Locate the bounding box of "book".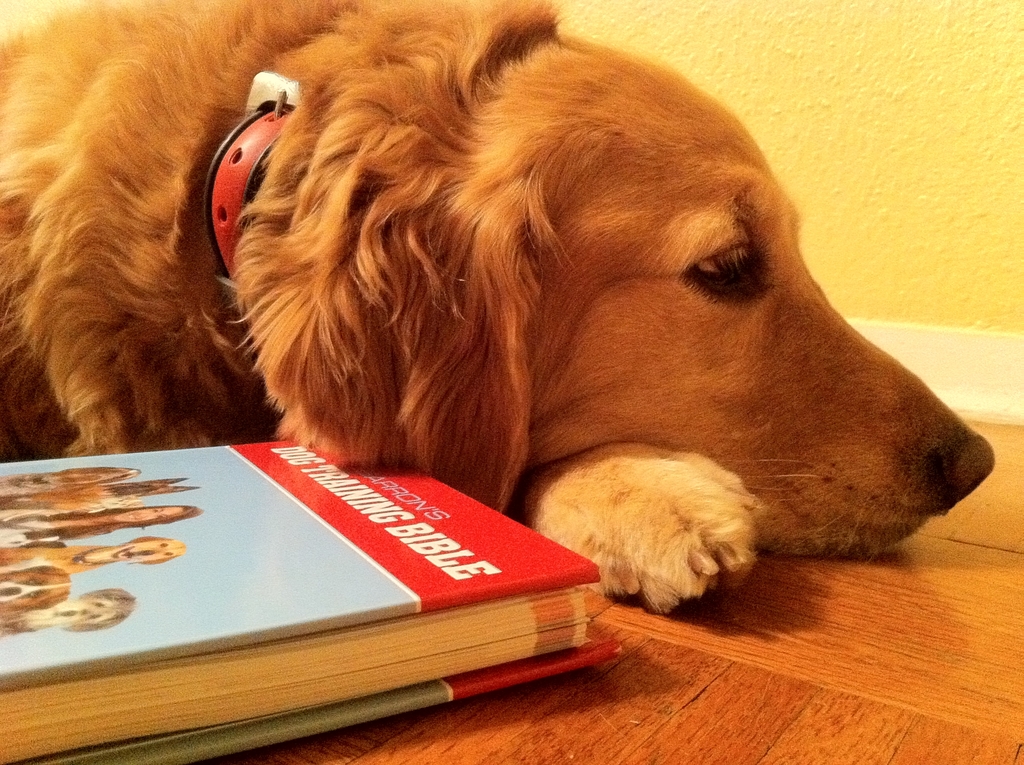
Bounding box: box=[0, 458, 655, 724].
